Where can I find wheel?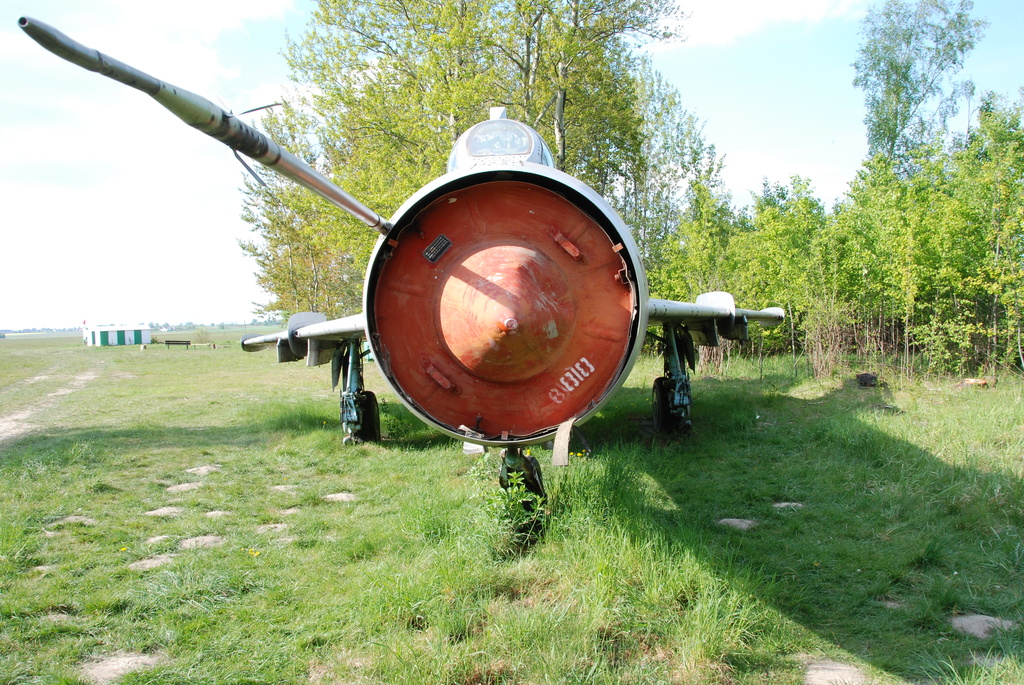
You can find it at <bbox>488, 449, 550, 564</bbox>.
